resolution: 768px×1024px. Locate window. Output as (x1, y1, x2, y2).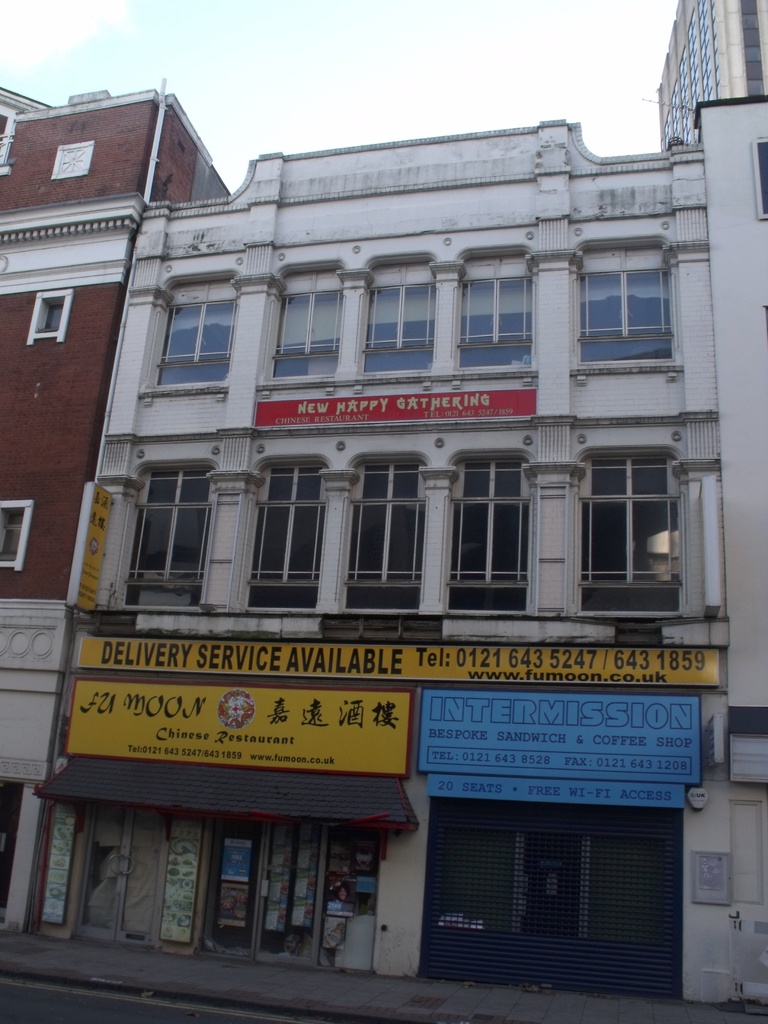
(470, 252, 532, 362).
